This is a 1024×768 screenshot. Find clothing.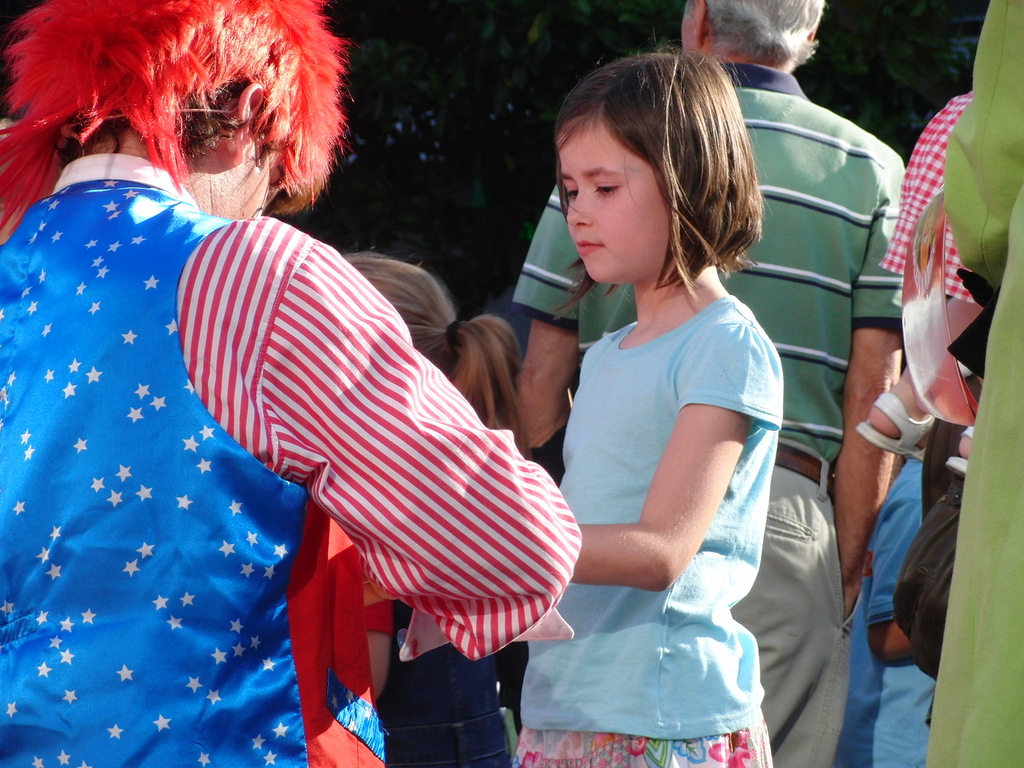
Bounding box: box=[924, 0, 1023, 767].
